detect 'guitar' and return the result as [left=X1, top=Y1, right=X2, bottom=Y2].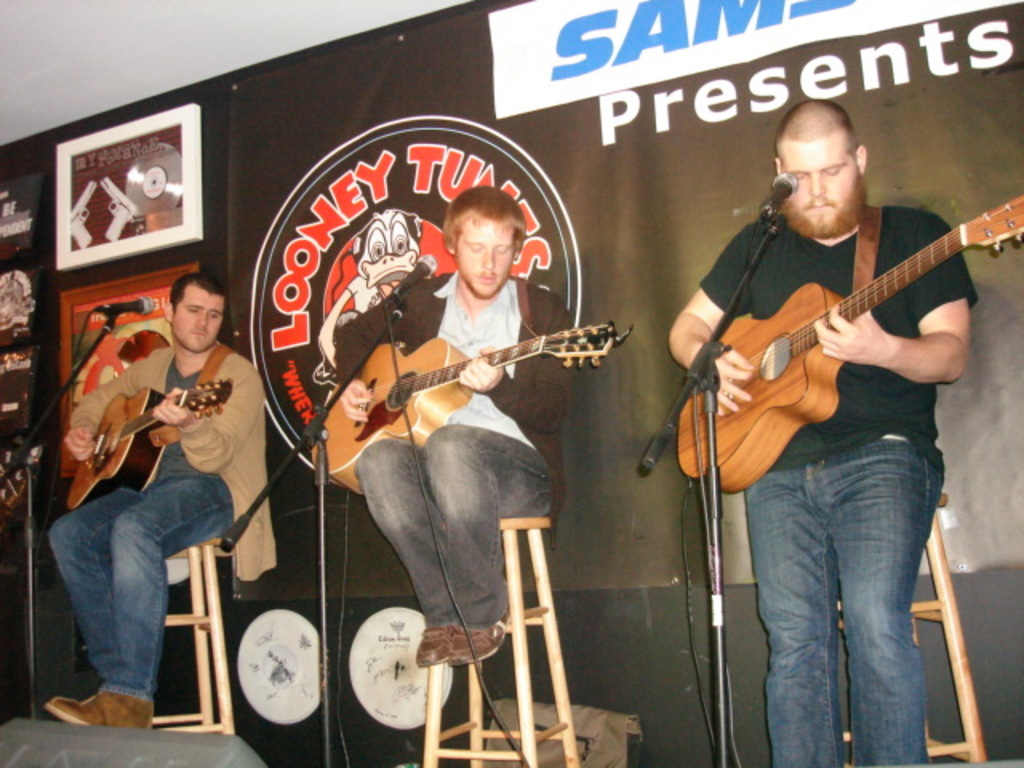
[left=310, top=325, right=637, bottom=499].
